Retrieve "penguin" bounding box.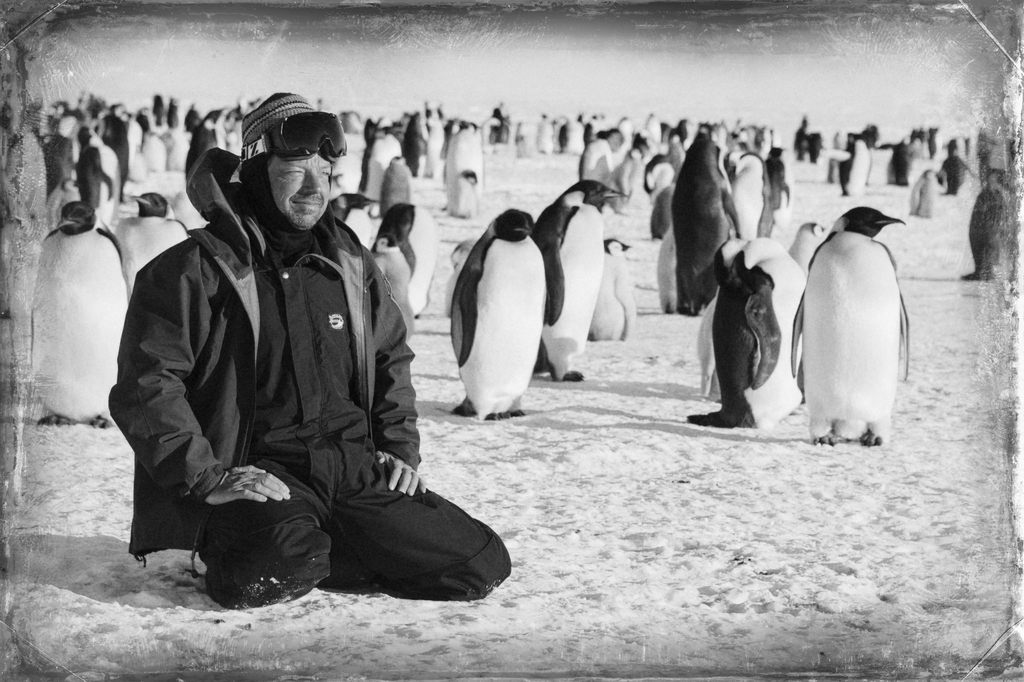
Bounding box: 445,113,482,222.
